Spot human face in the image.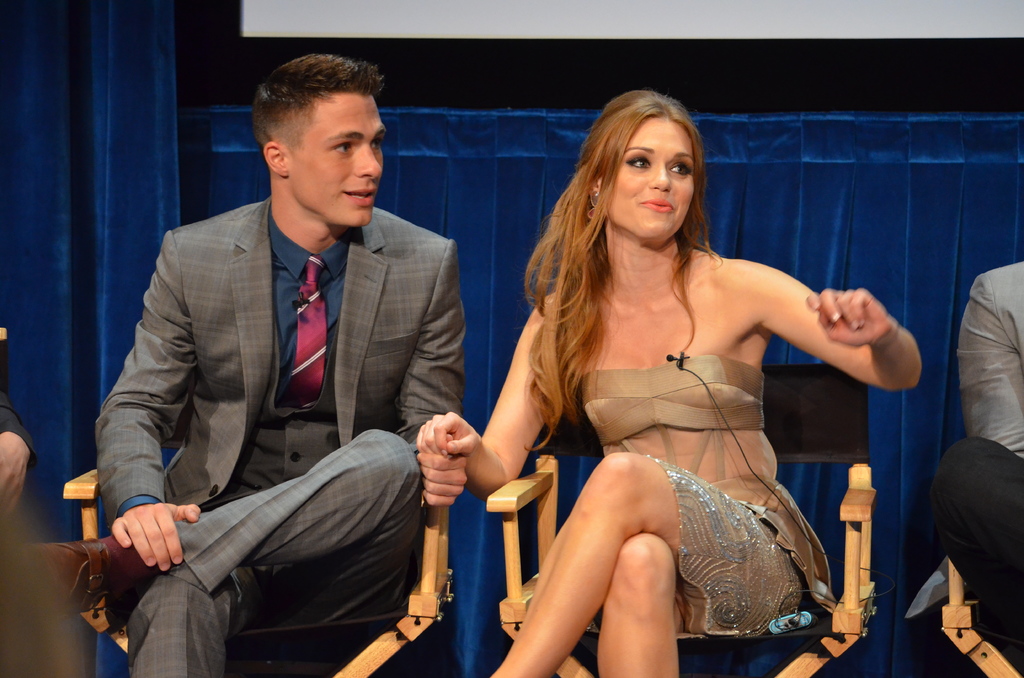
human face found at rect(600, 113, 696, 241).
